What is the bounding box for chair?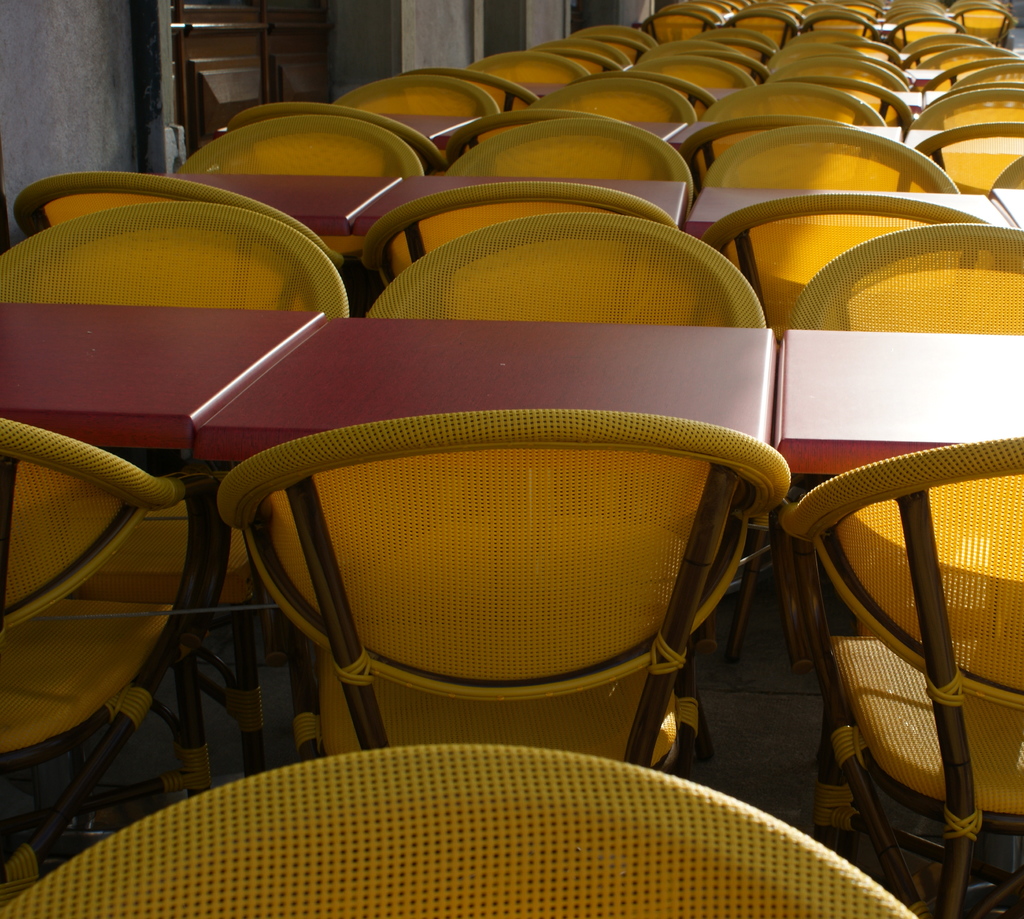
x1=703 y1=124 x2=955 y2=191.
